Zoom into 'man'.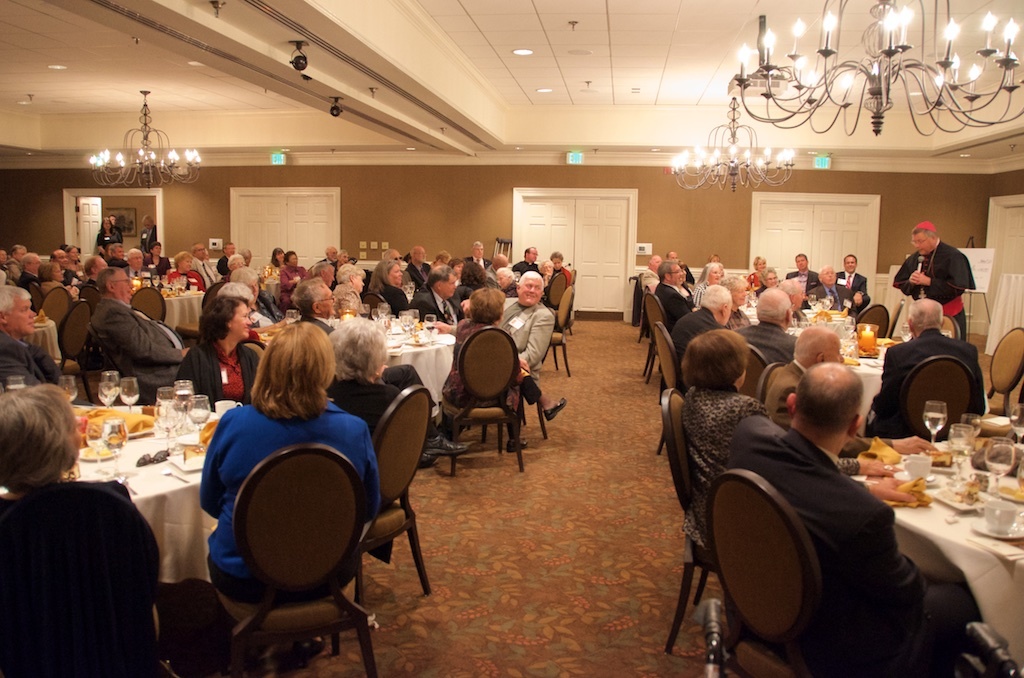
Zoom target: region(736, 285, 798, 367).
